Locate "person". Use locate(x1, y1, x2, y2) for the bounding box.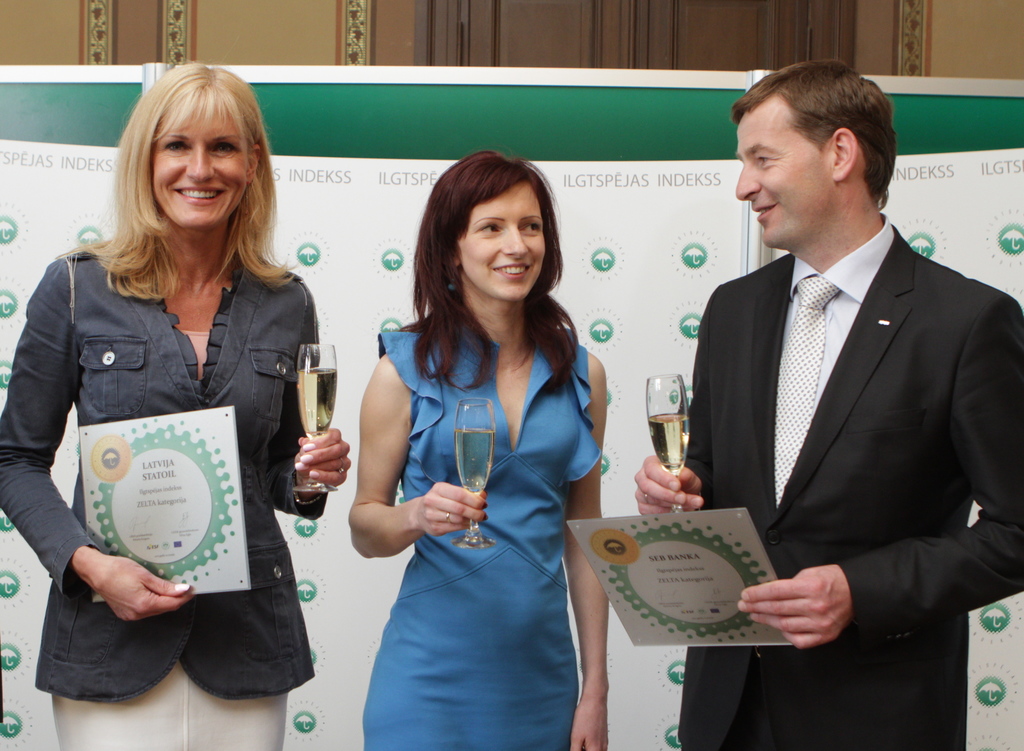
locate(349, 149, 606, 750).
